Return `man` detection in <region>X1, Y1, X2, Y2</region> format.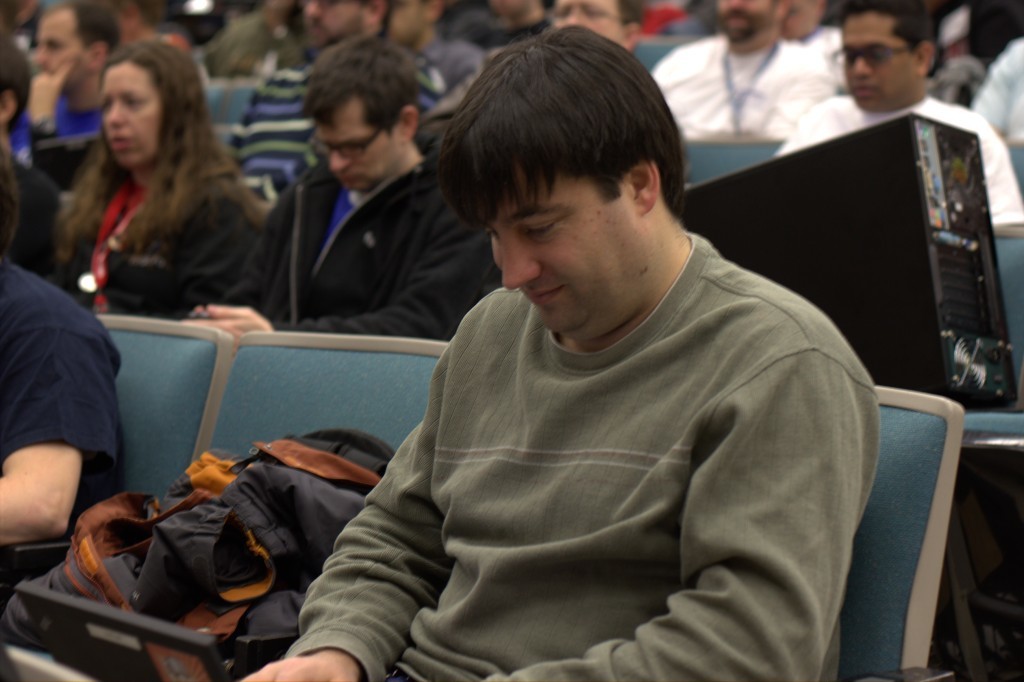
<region>176, 36, 495, 342</region>.
